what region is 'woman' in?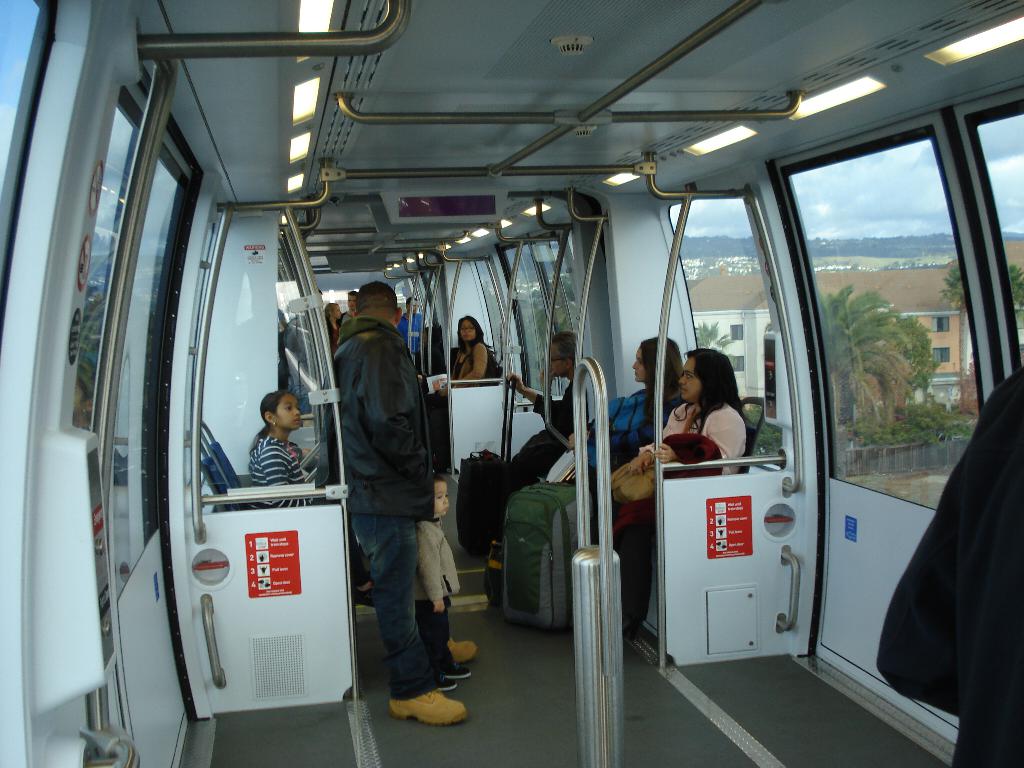
region(582, 352, 758, 640).
